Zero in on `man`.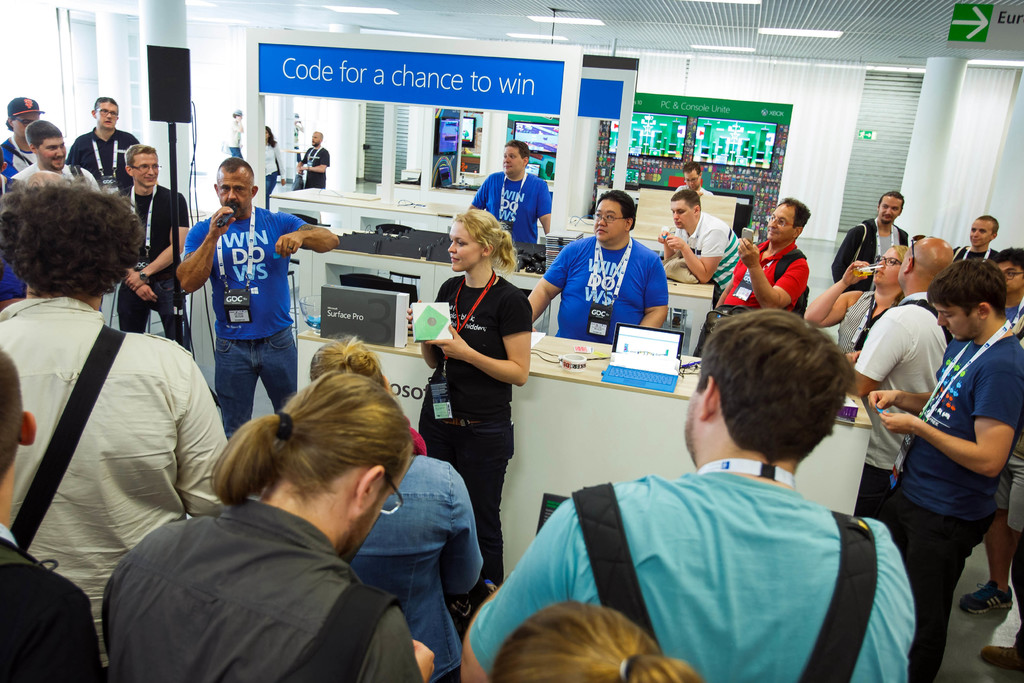
Zeroed in: <bbox>179, 157, 343, 436</bbox>.
